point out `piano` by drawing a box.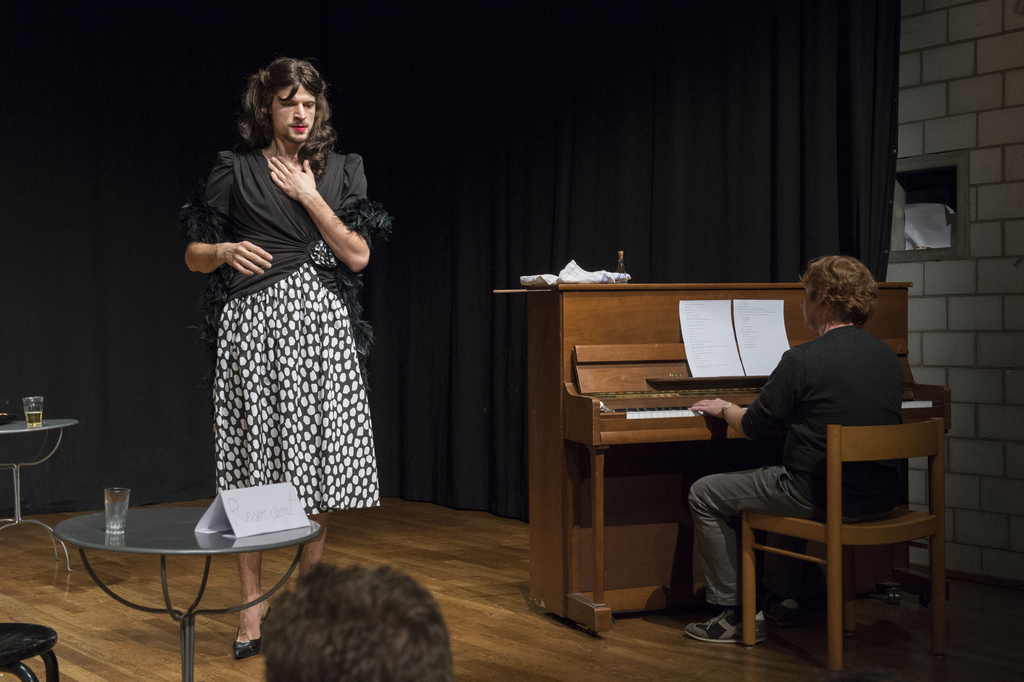
x1=516, y1=260, x2=944, y2=650.
